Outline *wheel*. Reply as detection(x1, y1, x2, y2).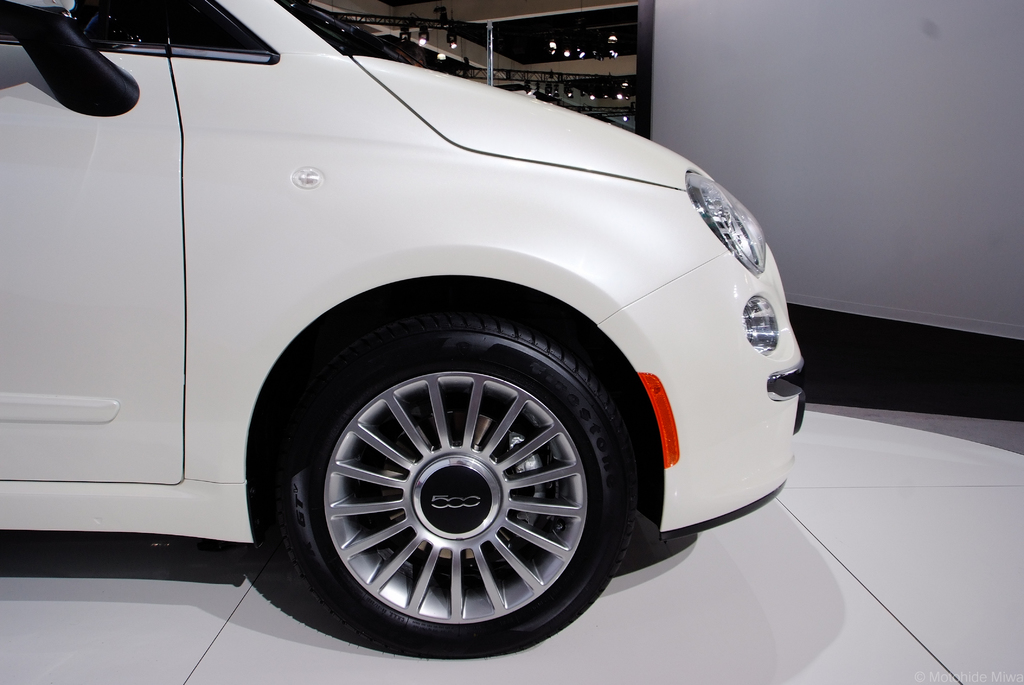
detection(288, 314, 634, 659).
